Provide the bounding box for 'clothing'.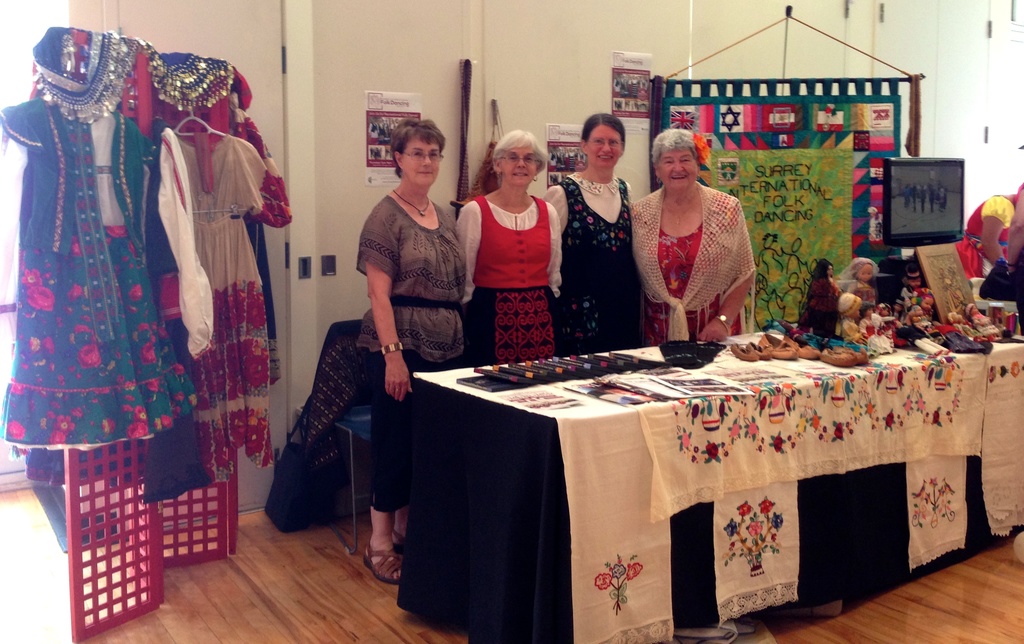
956 194 1016 279.
